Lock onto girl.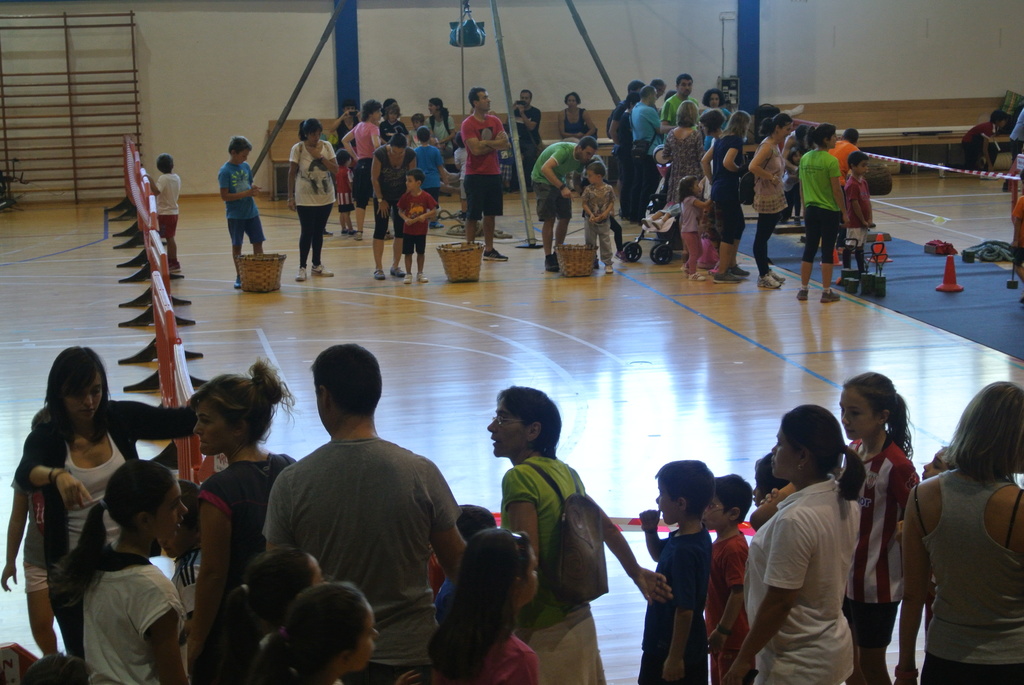
Locked: 840, 374, 915, 684.
